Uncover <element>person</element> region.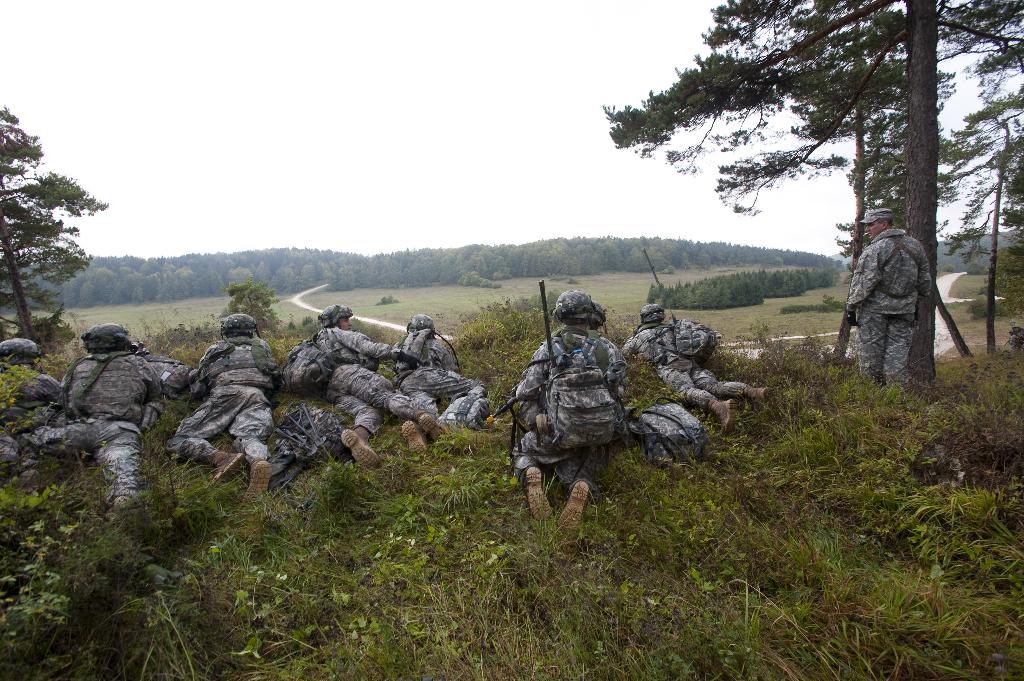
Uncovered: 396 313 493 463.
